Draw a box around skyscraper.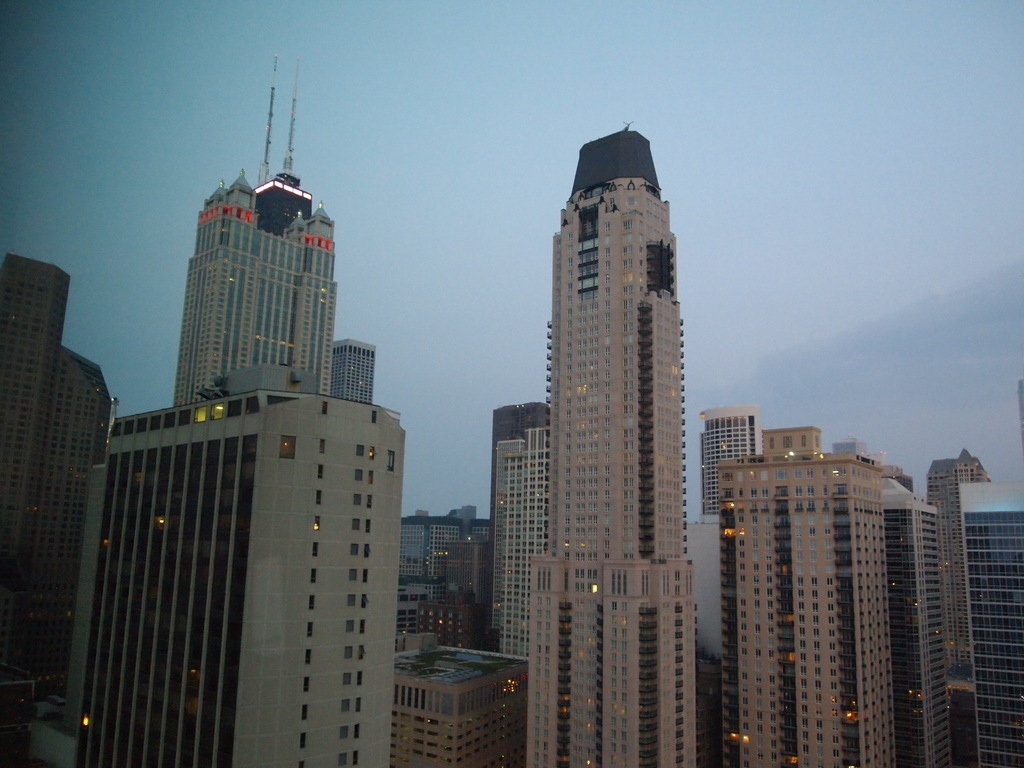
<bbox>477, 394, 555, 664</bbox>.
